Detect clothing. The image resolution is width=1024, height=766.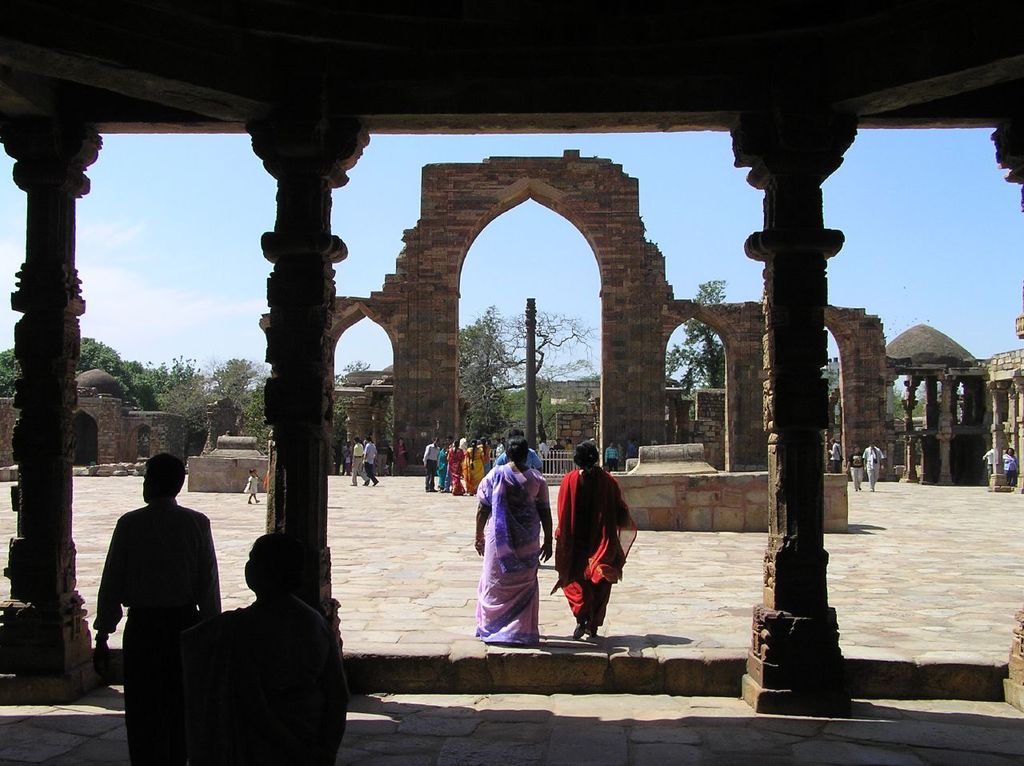
pyautogui.locateOnScreen(378, 436, 389, 458).
